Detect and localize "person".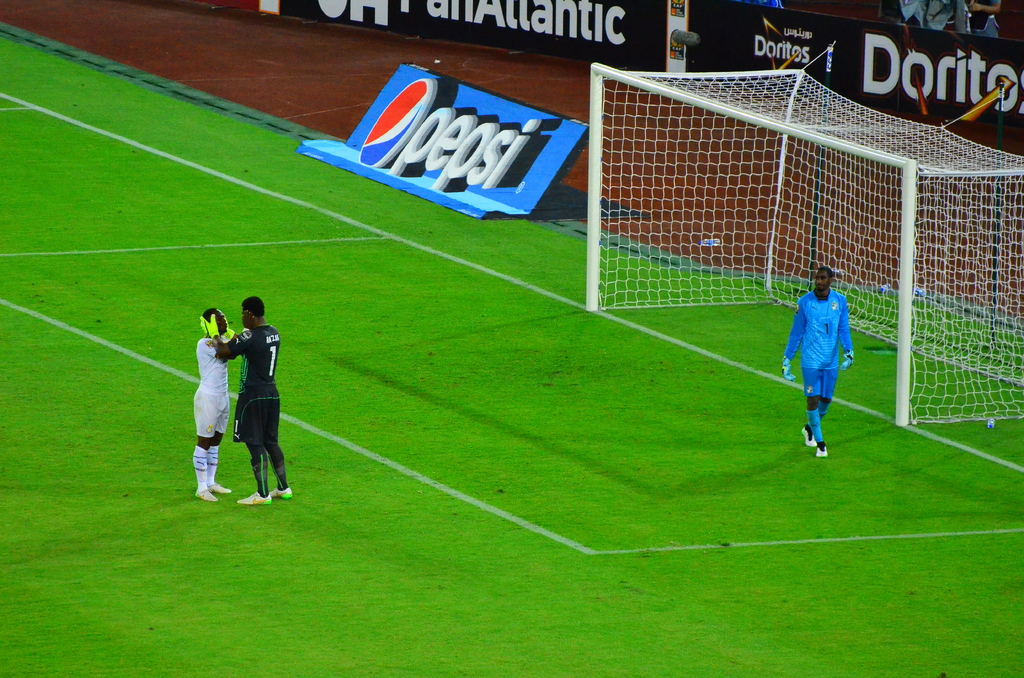
Localized at (193,307,238,495).
